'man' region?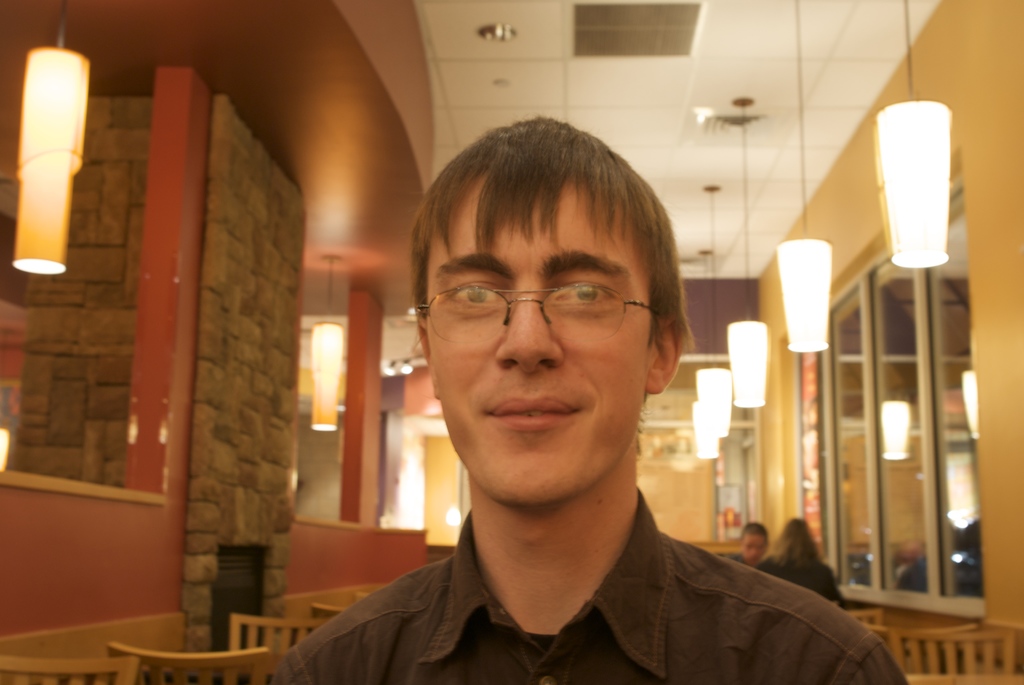
(x1=717, y1=523, x2=767, y2=566)
